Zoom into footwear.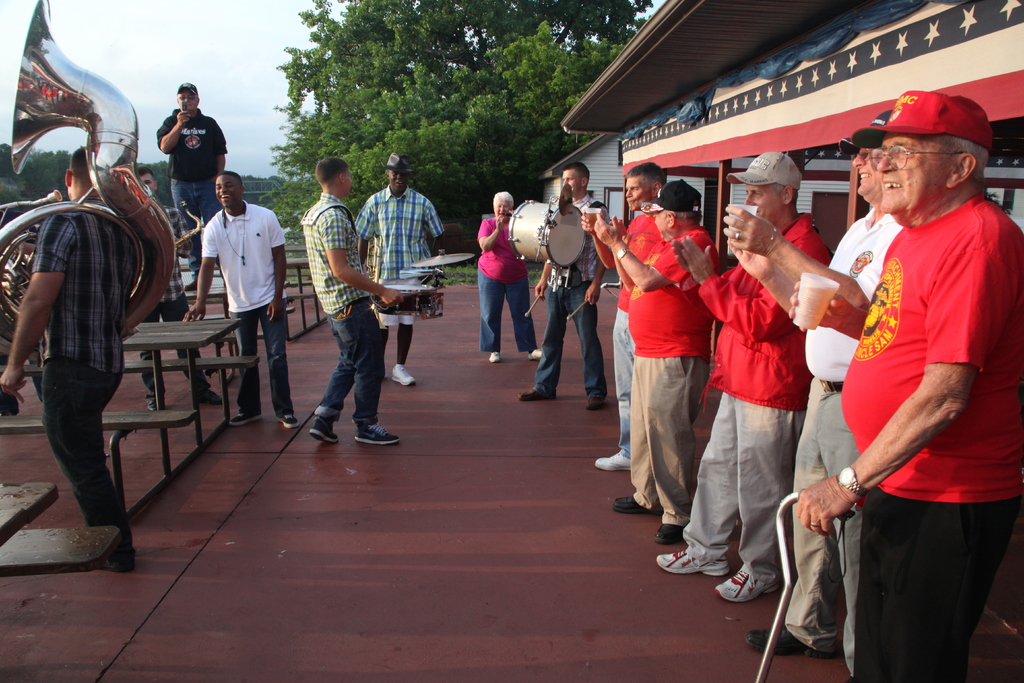
Zoom target: 520 390 548 400.
